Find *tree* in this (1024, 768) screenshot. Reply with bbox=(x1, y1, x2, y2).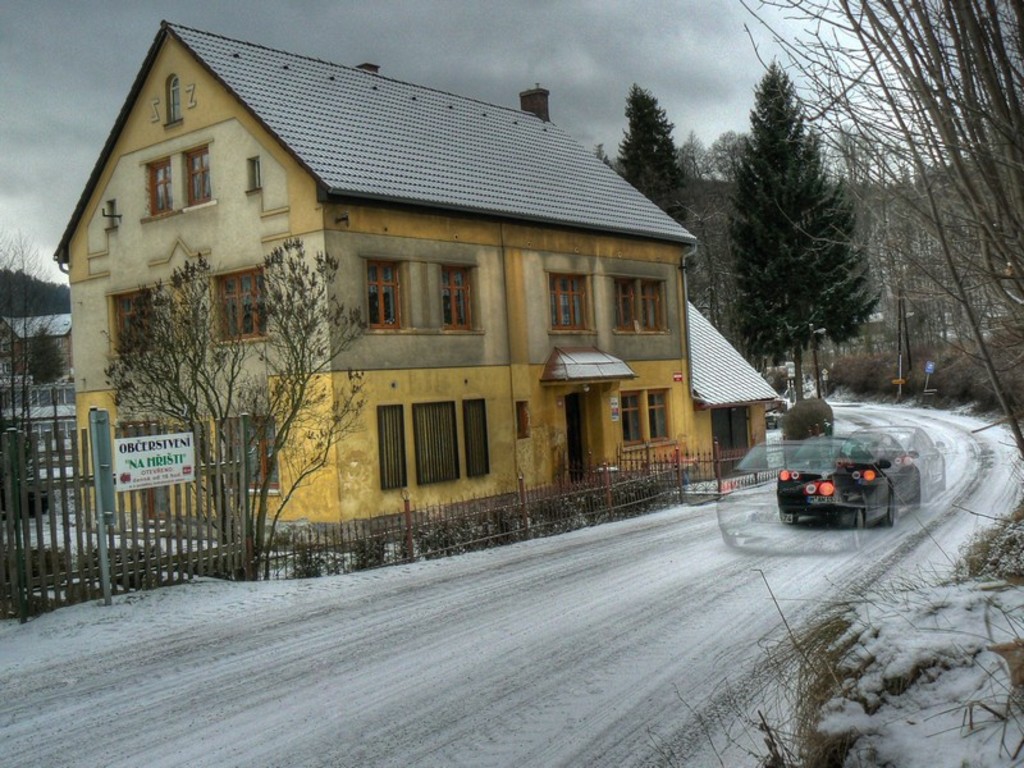
bbox=(708, 123, 748, 192).
